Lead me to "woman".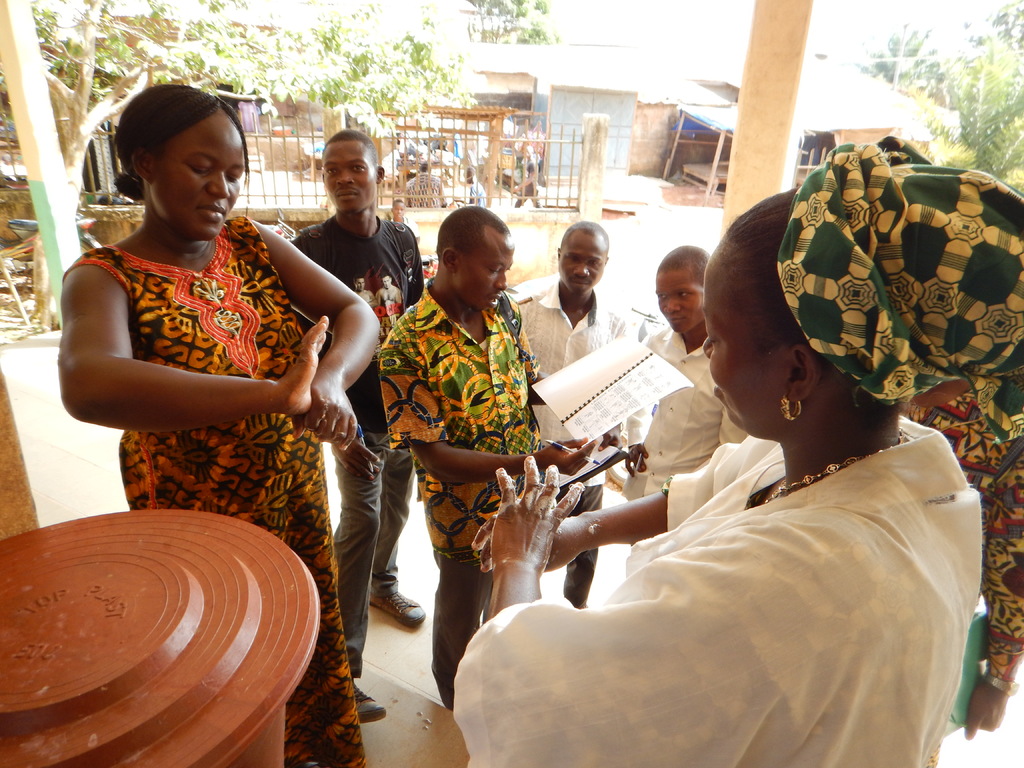
Lead to box=[461, 188, 967, 767].
